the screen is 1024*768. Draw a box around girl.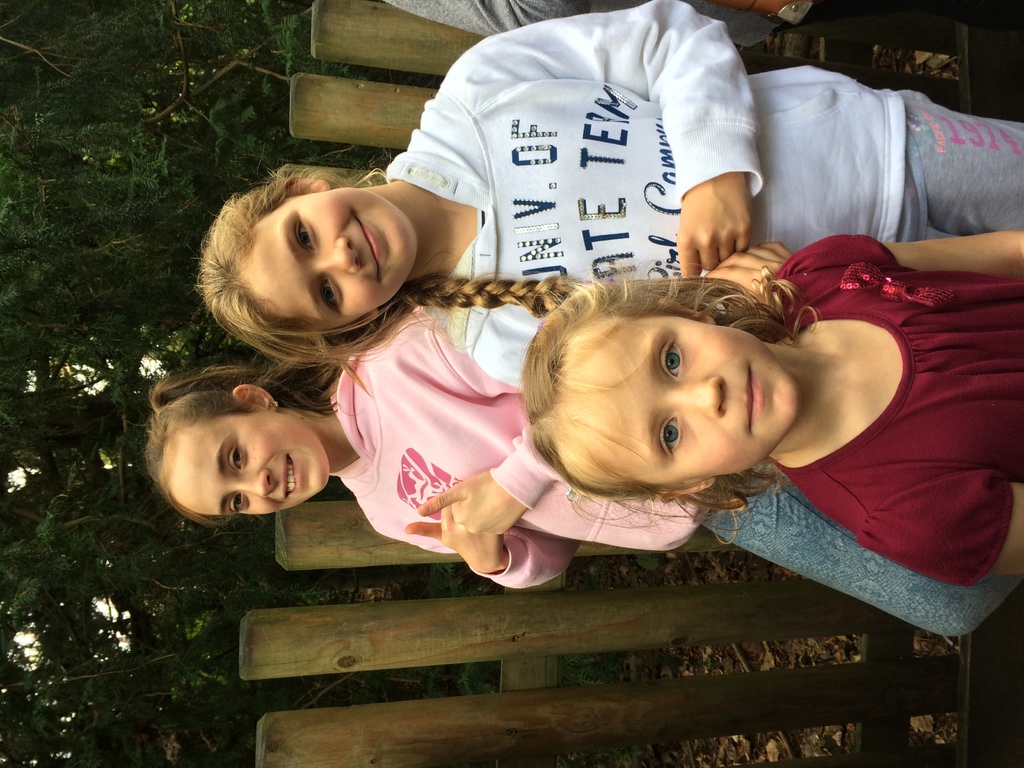
region(517, 234, 1023, 588).
